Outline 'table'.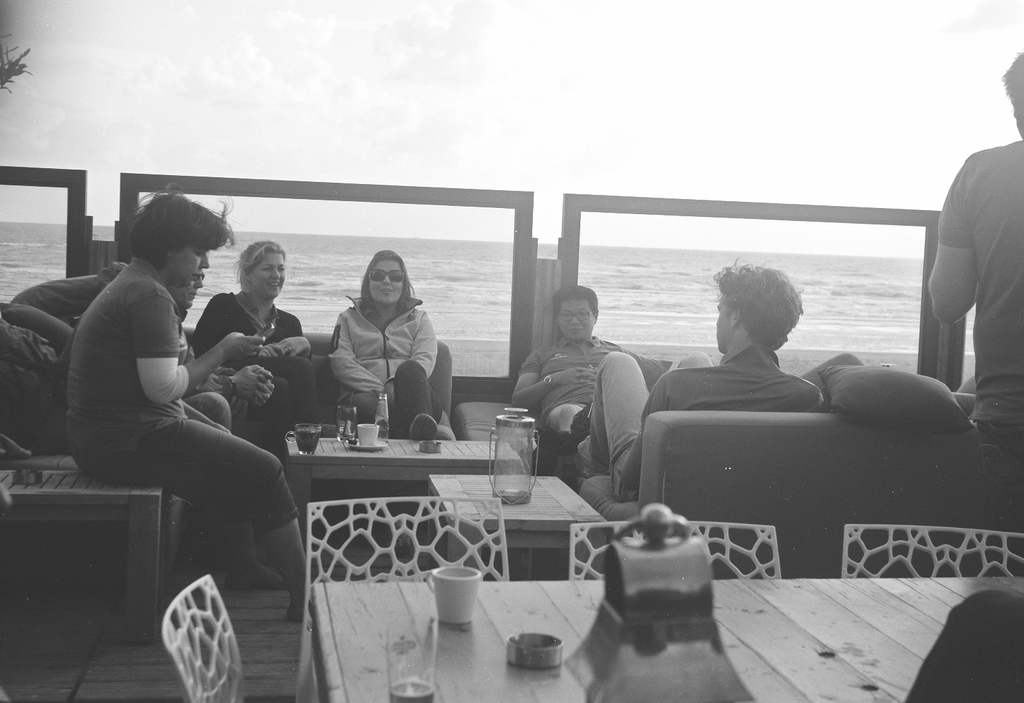
Outline: pyautogui.locateOnScreen(429, 475, 611, 580).
